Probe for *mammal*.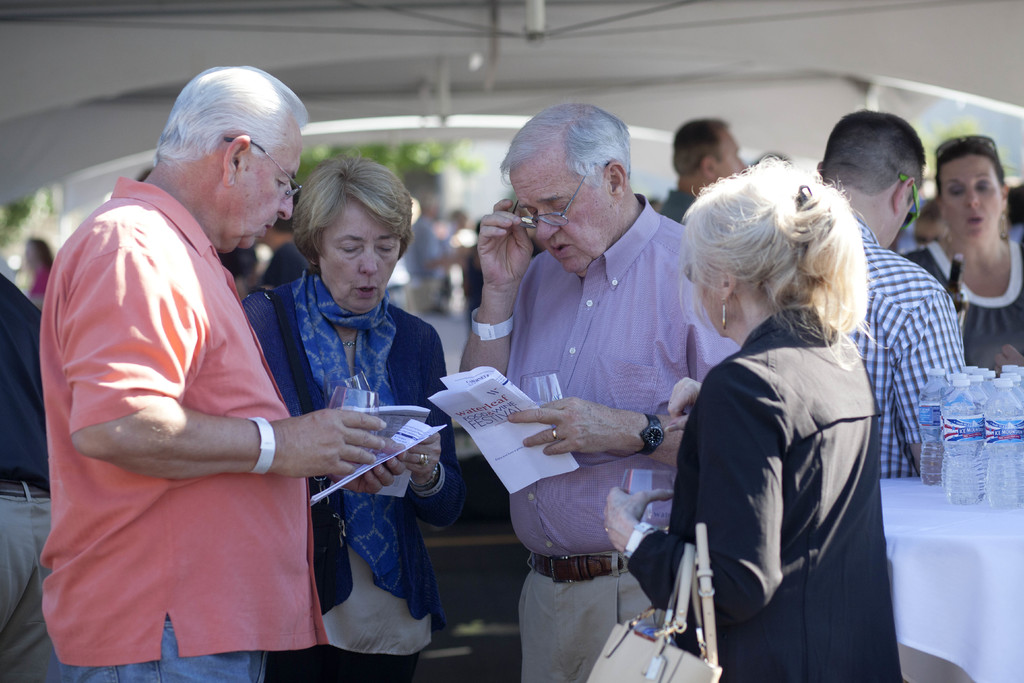
Probe result: <region>1005, 183, 1023, 244</region>.
